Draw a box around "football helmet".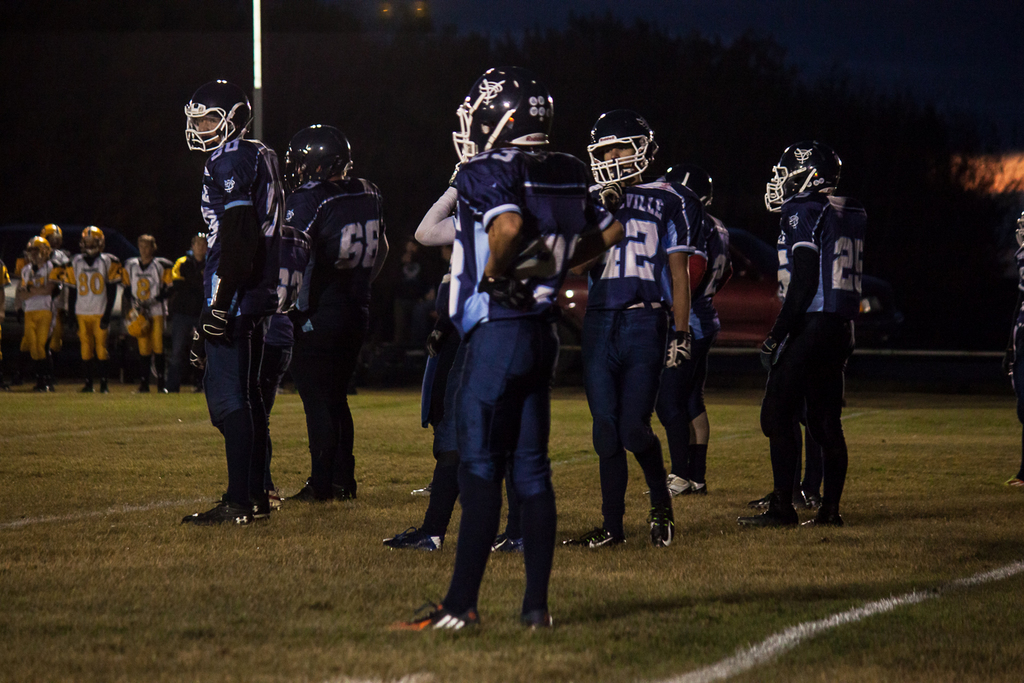
box(80, 223, 104, 257).
